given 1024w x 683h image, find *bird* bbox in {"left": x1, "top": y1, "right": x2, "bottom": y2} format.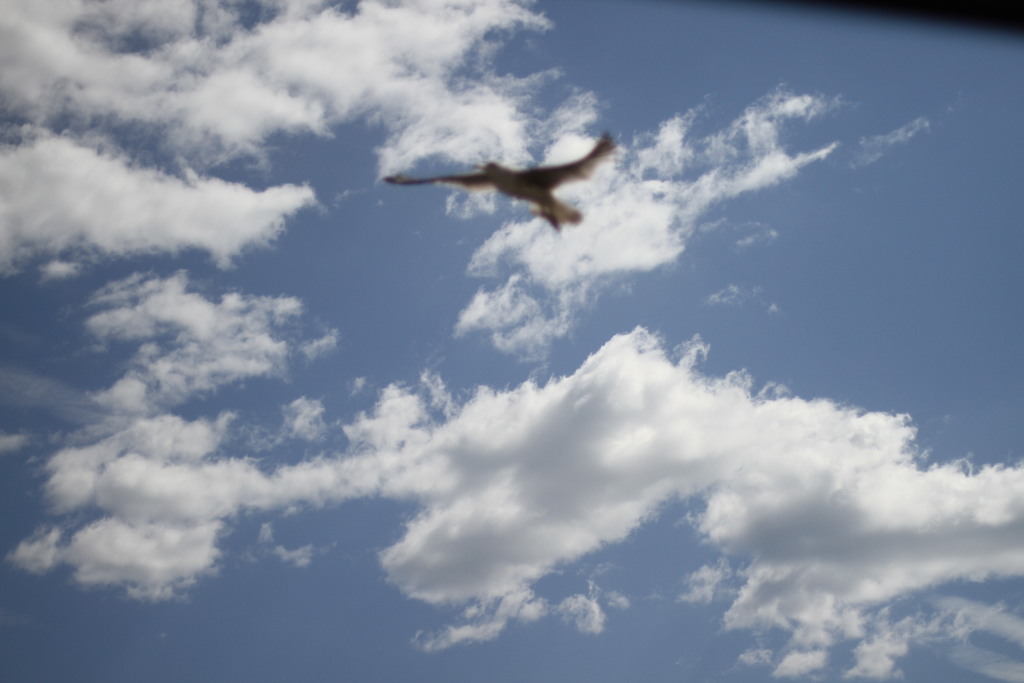
{"left": 403, "top": 129, "right": 615, "bottom": 233}.
